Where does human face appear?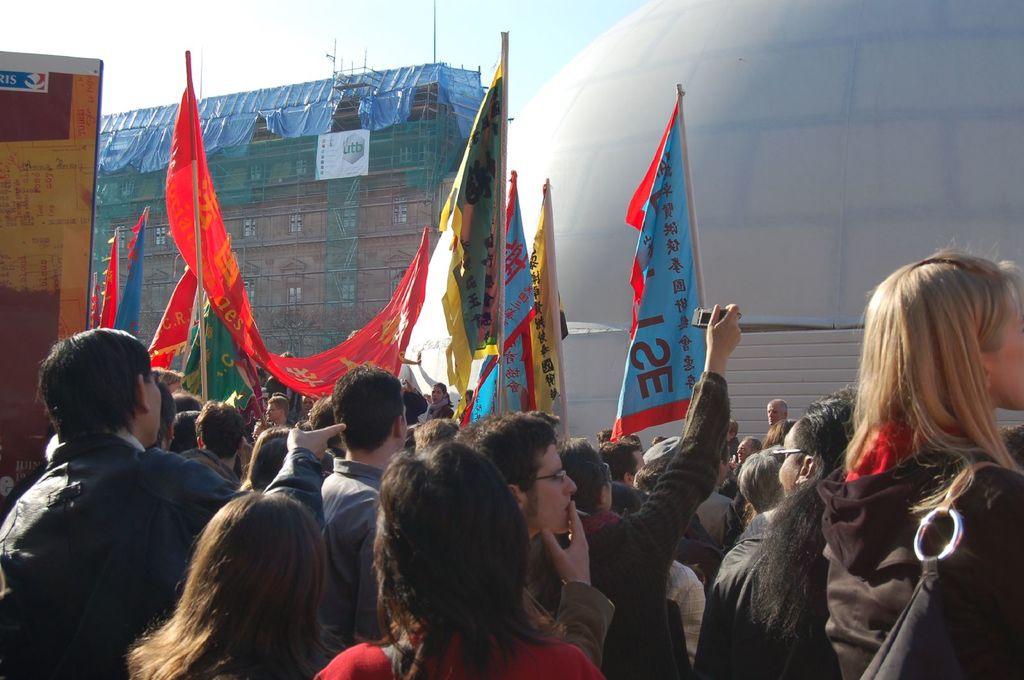
Appears at box(984, 288, 1023, 406).
